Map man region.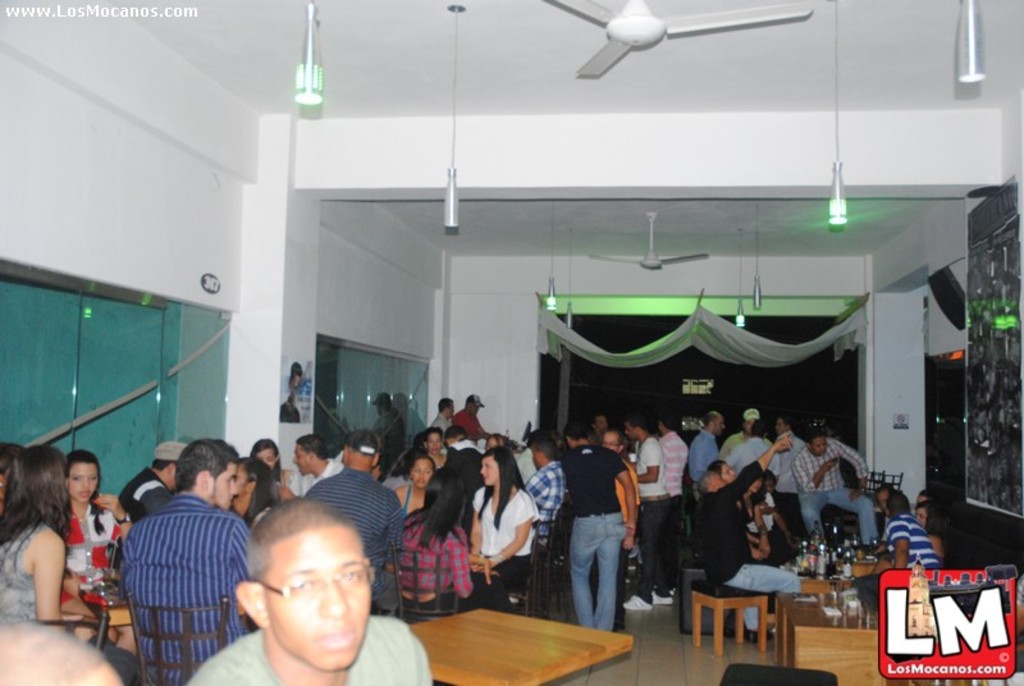
Mapped to (left=879, top=498, right=940, bottom=567).
